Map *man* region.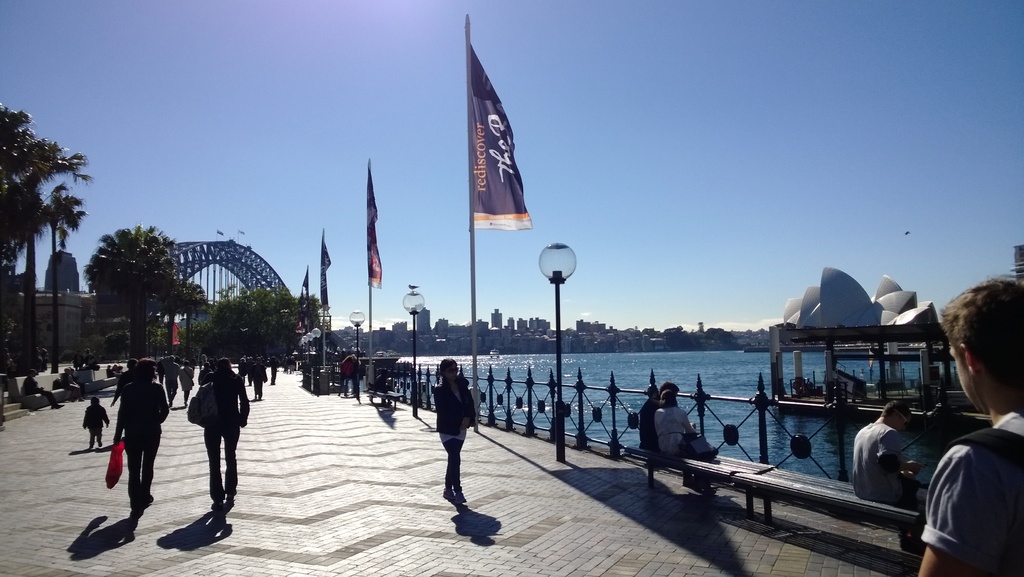
Mapped to bbox(849, 399, 926, 554).
